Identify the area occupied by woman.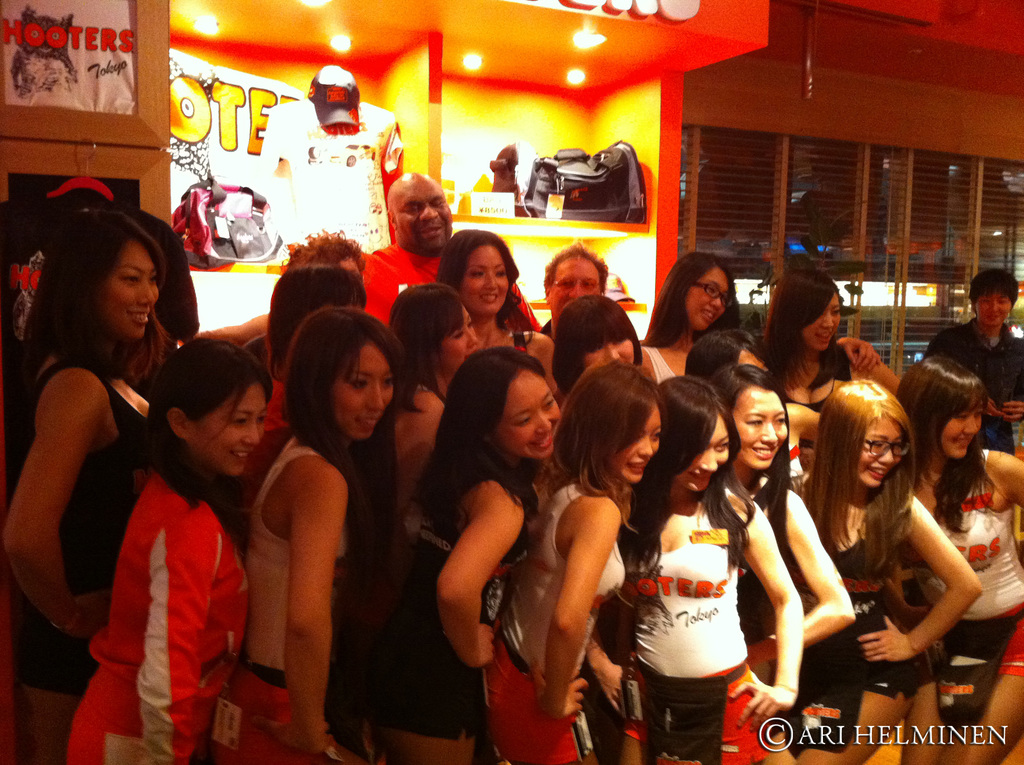
Area: 242, 304, 400, 764.
